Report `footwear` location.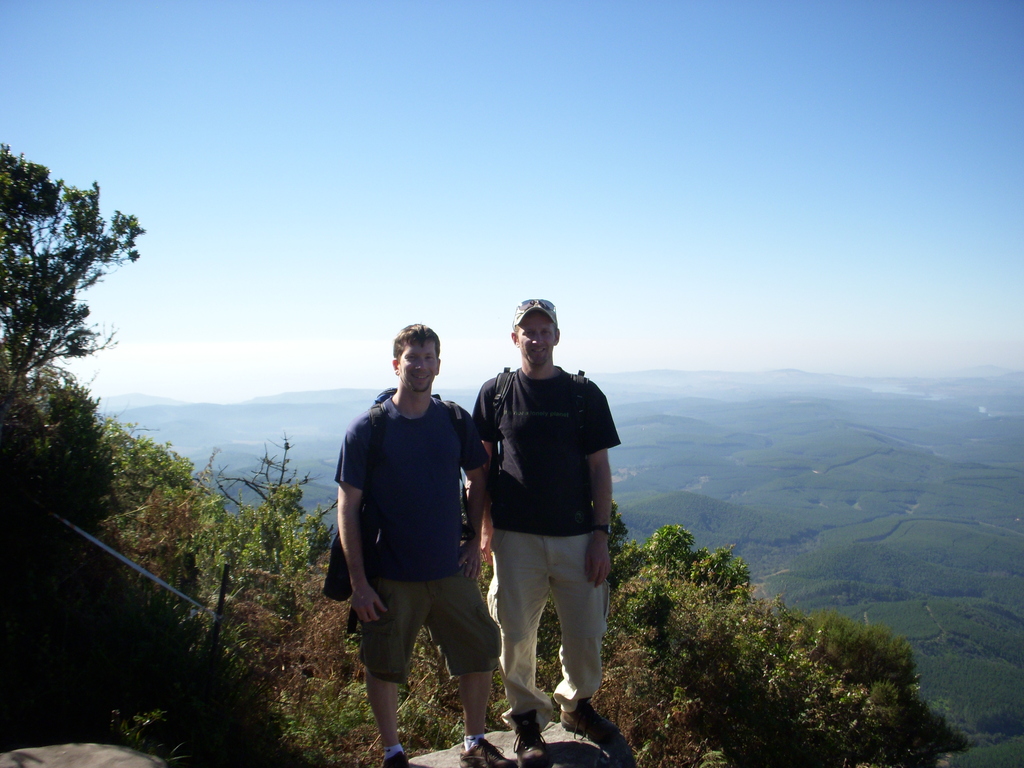
Report: crop(378, 750, 409, 767).
